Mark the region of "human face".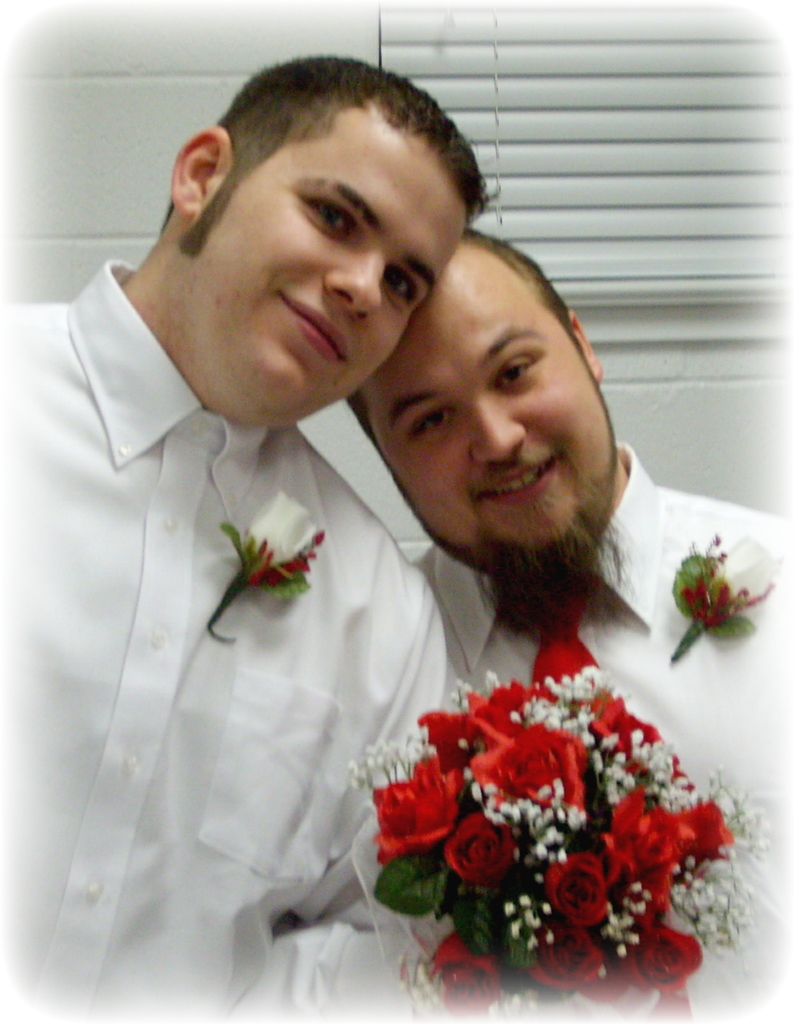
Region: [372,247,629,576].
